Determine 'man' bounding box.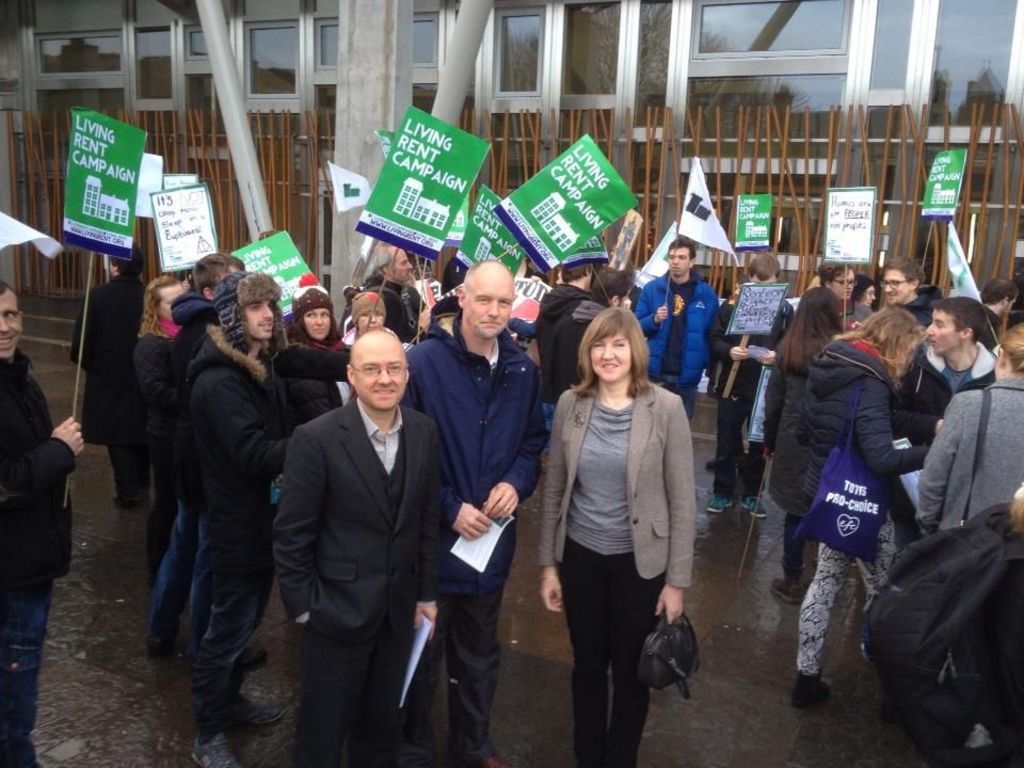
Determined: left=367, top=241, right=428, bottom=345.
